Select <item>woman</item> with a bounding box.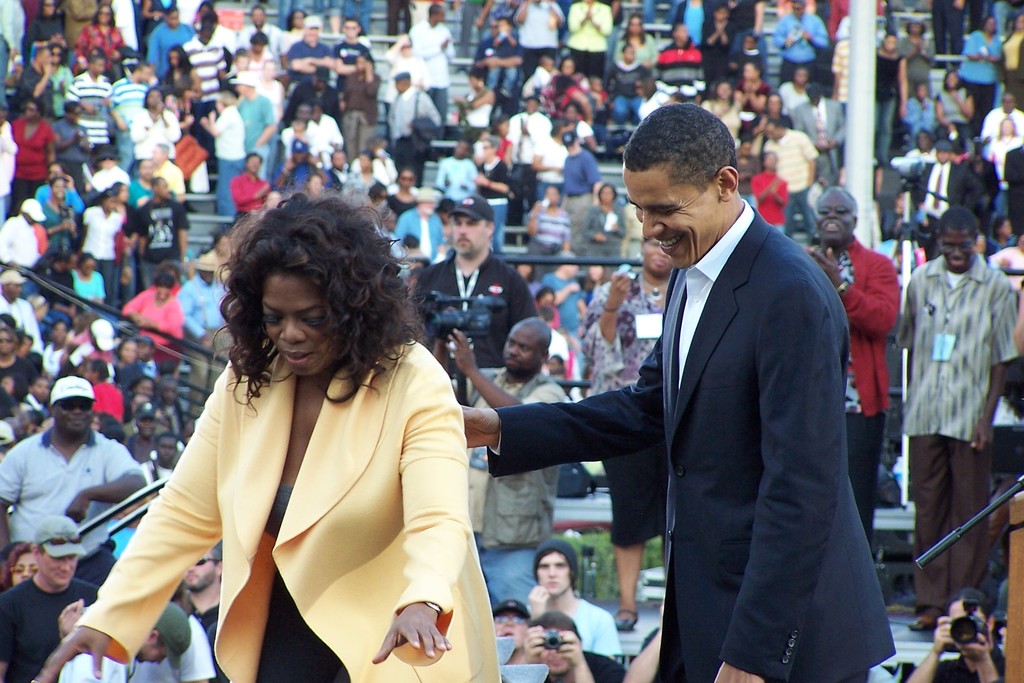
(874,31,910,169).
